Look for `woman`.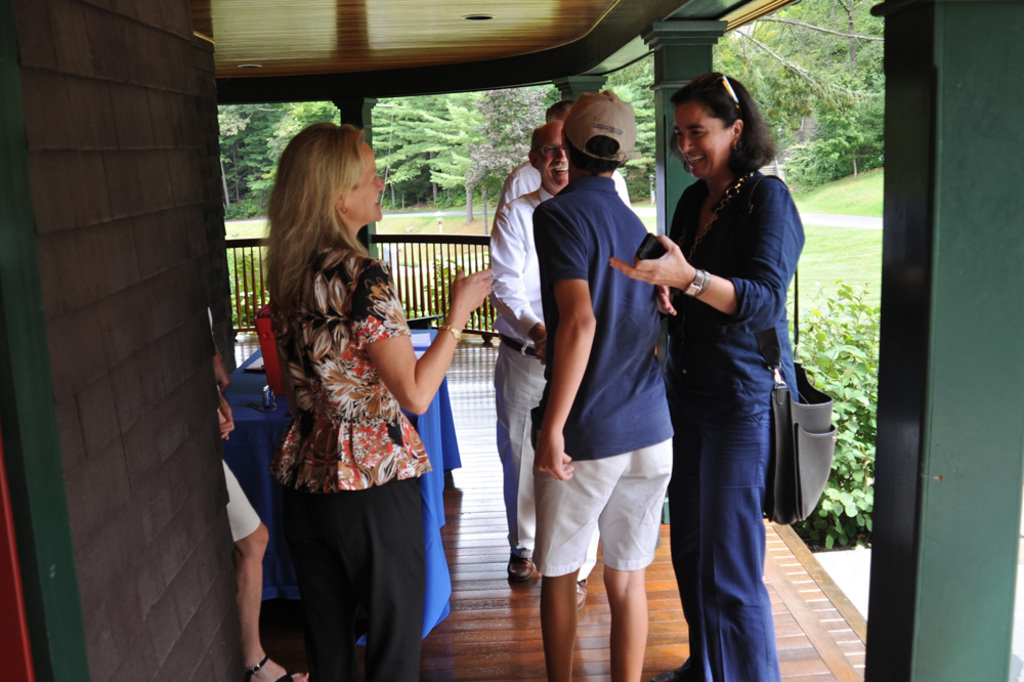
Found: (left=263, top=124, right=496, bottom=681).
